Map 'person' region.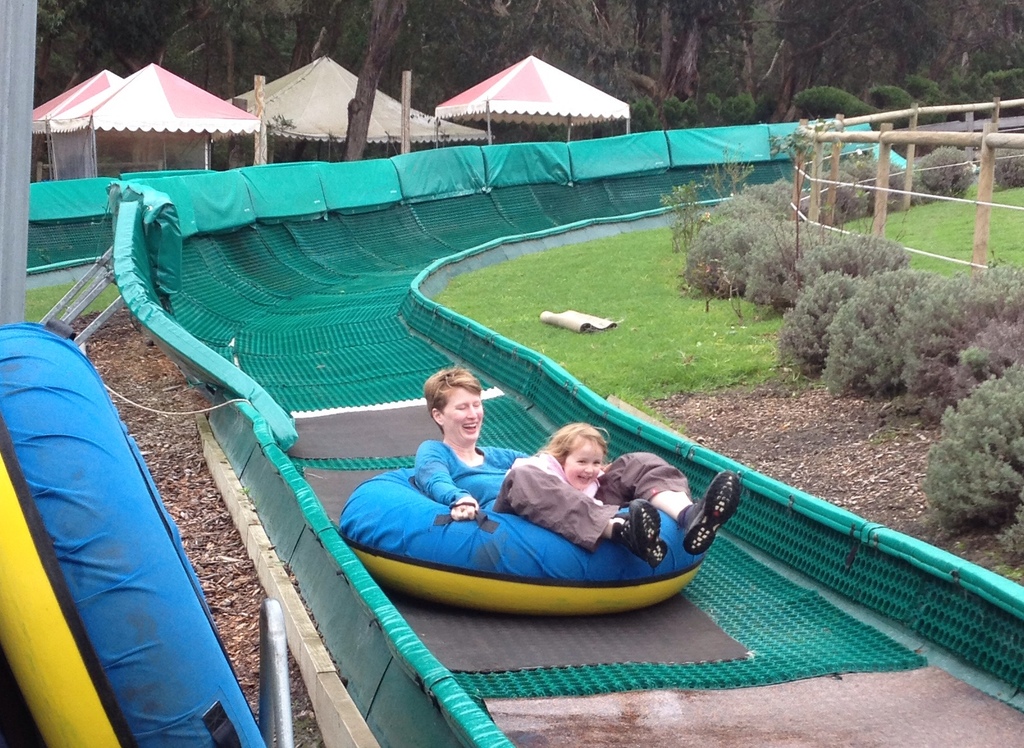
Mapped to pyautogui.locateOnScreen(531, 417, 619, 501).
